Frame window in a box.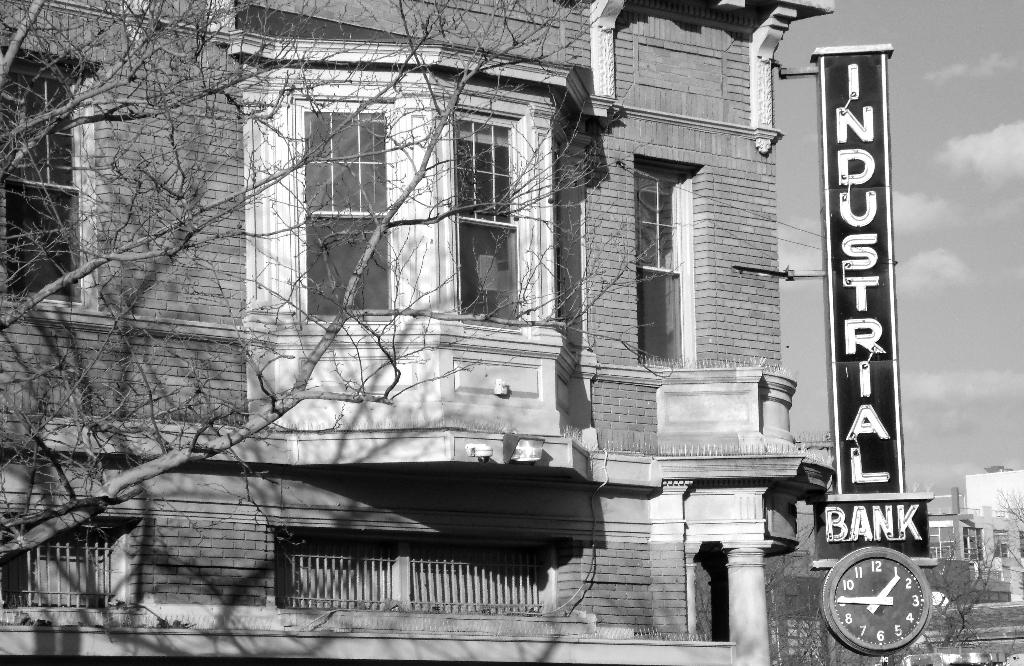
{"x1": 224, "y1": 37, "x2": 609, "y2": 432}.
